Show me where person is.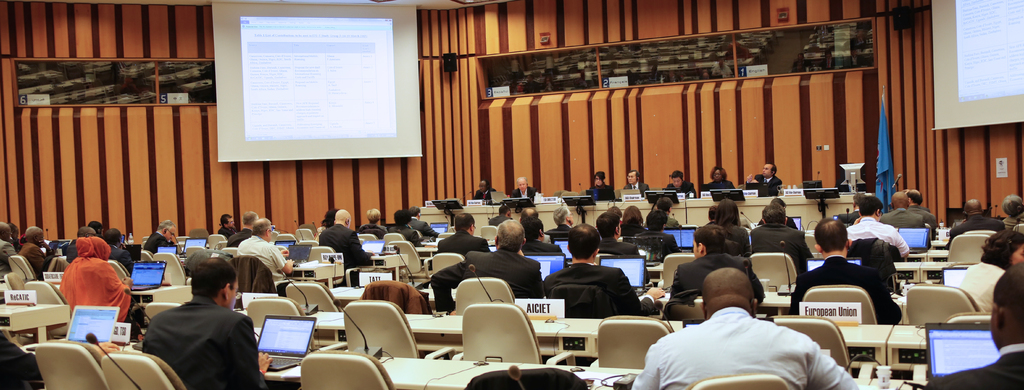
person is at bbox(510, 206, 546, 238).
